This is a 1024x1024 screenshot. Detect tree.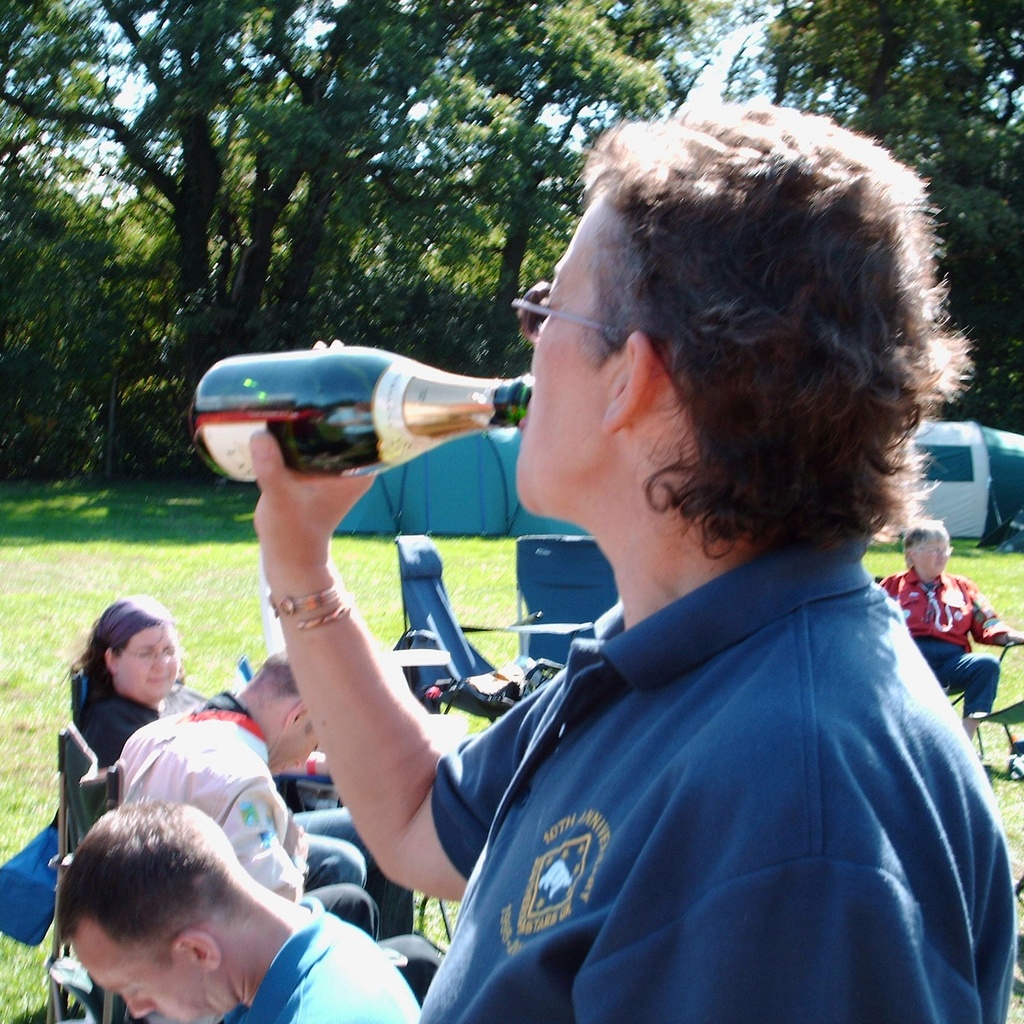
(x1=712, y1=0, x2=1023, y2=429).
